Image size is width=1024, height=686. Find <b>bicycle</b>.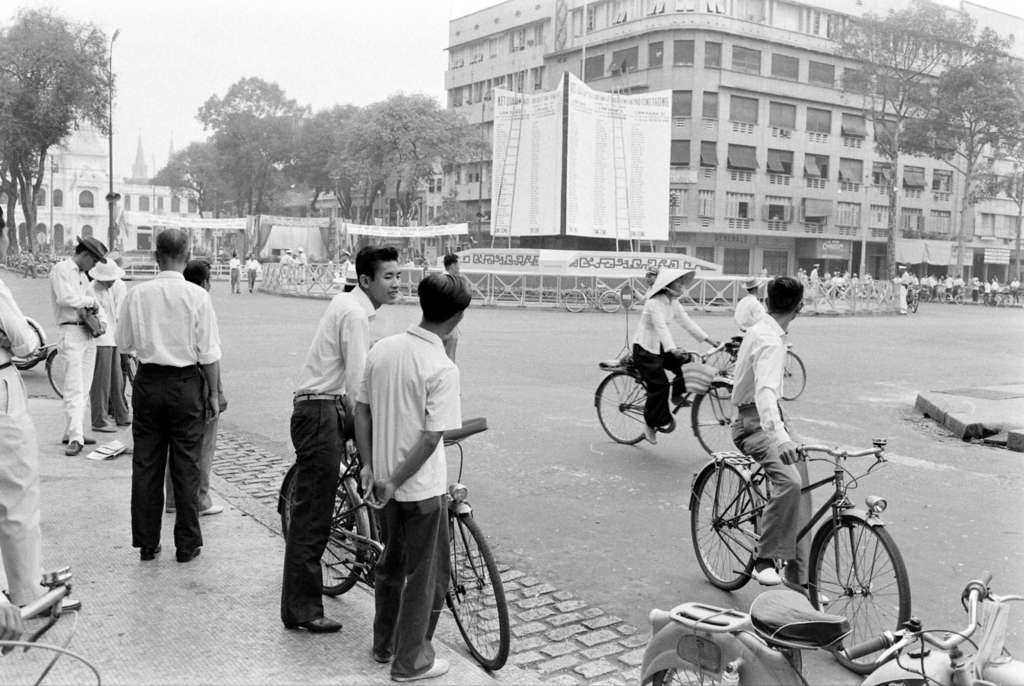
detection(983, 288, 1016, 306).
